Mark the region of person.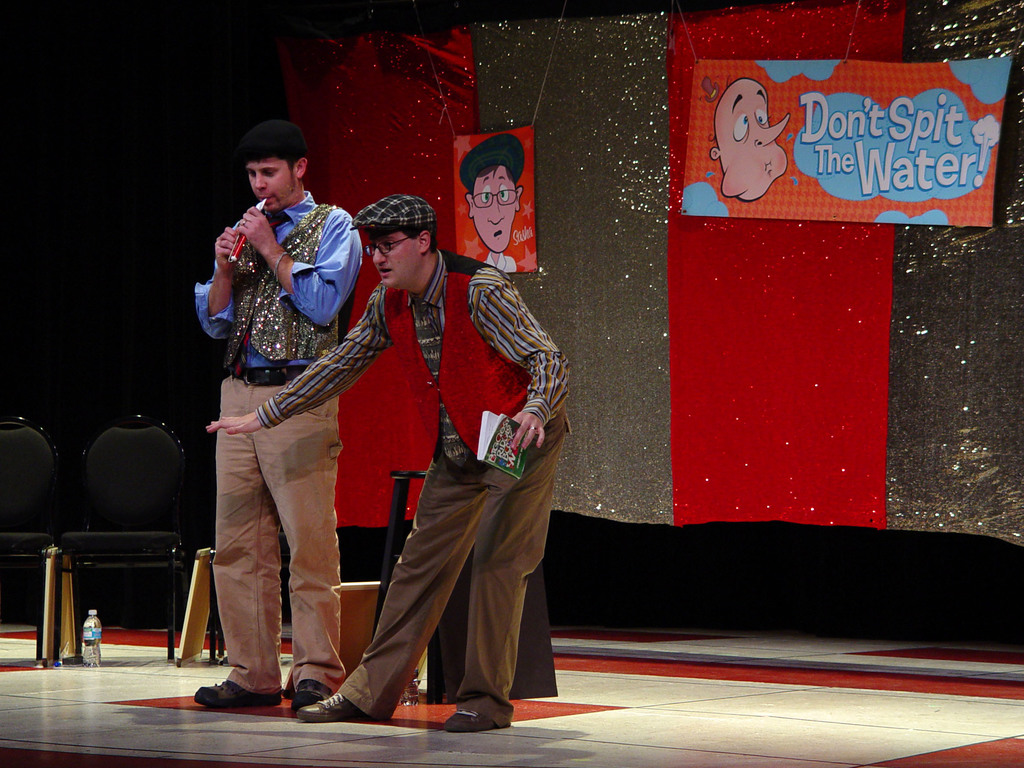
Region: 178,132,367,721.
